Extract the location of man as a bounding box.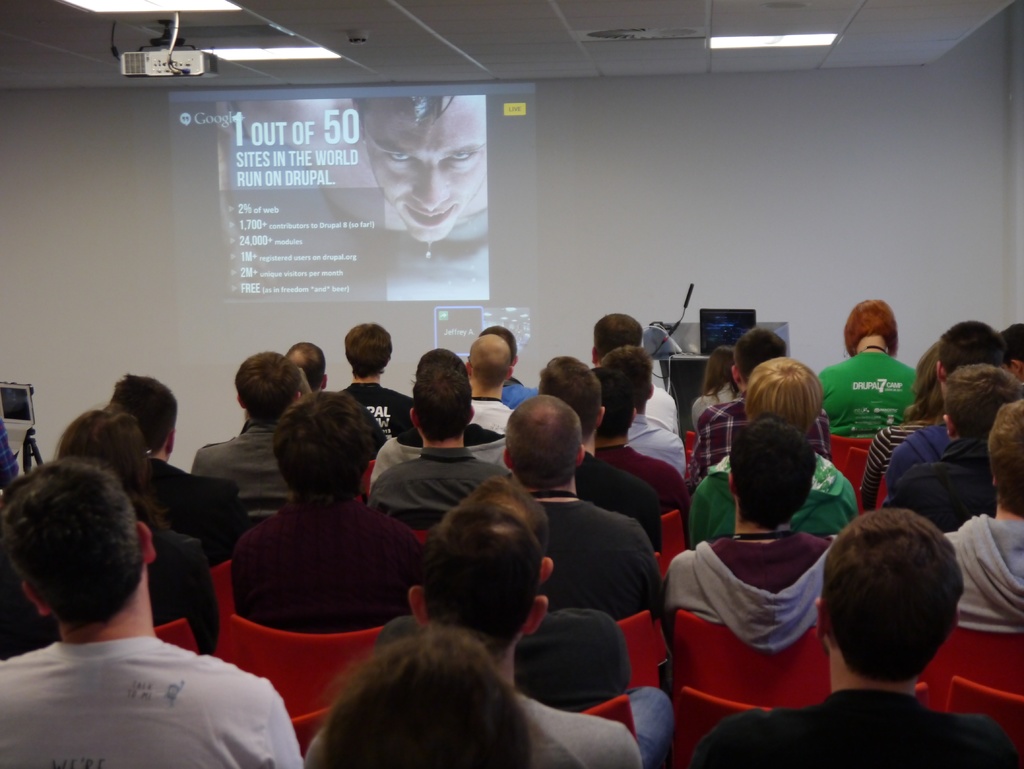
bbox=(371, 346, 508, 492).
